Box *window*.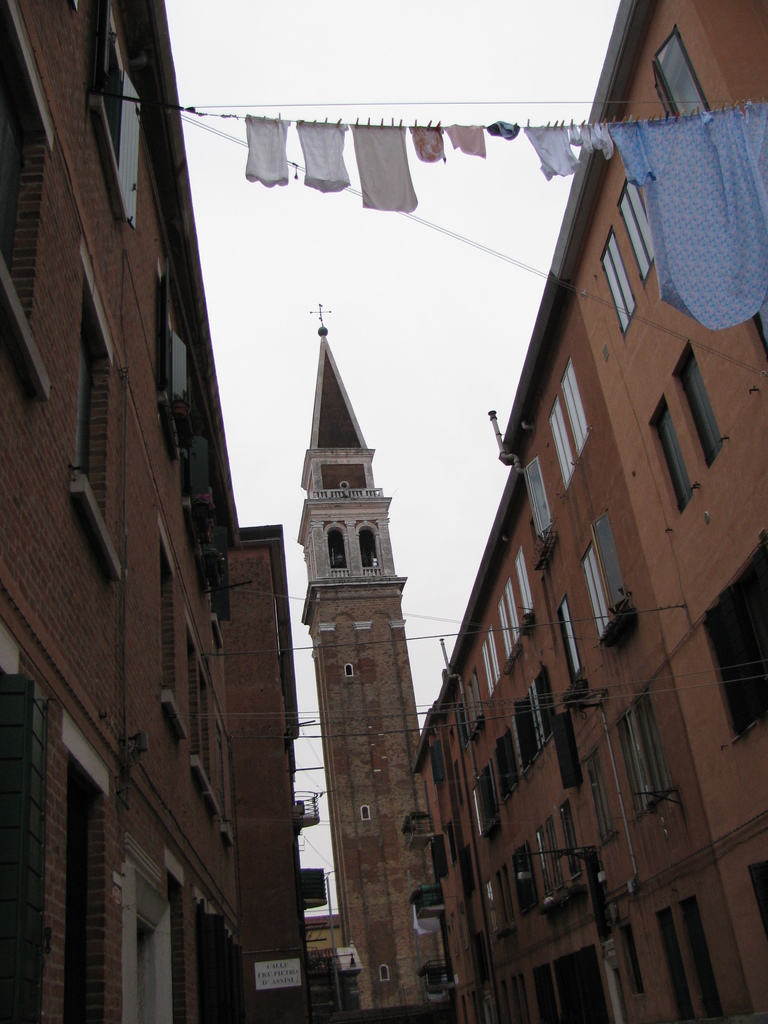
bbox=[0, 672, 44, 1023].
